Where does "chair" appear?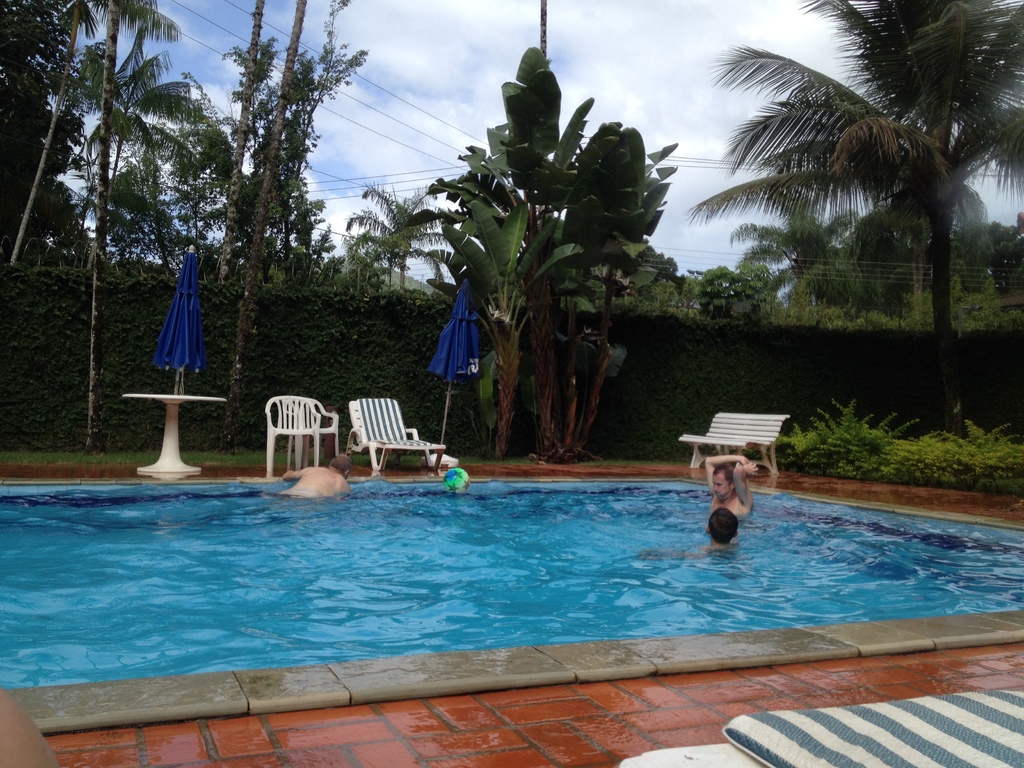
Appears at {"x1": 349, "y1": 399, "x2": 440, "y2": 474}.
